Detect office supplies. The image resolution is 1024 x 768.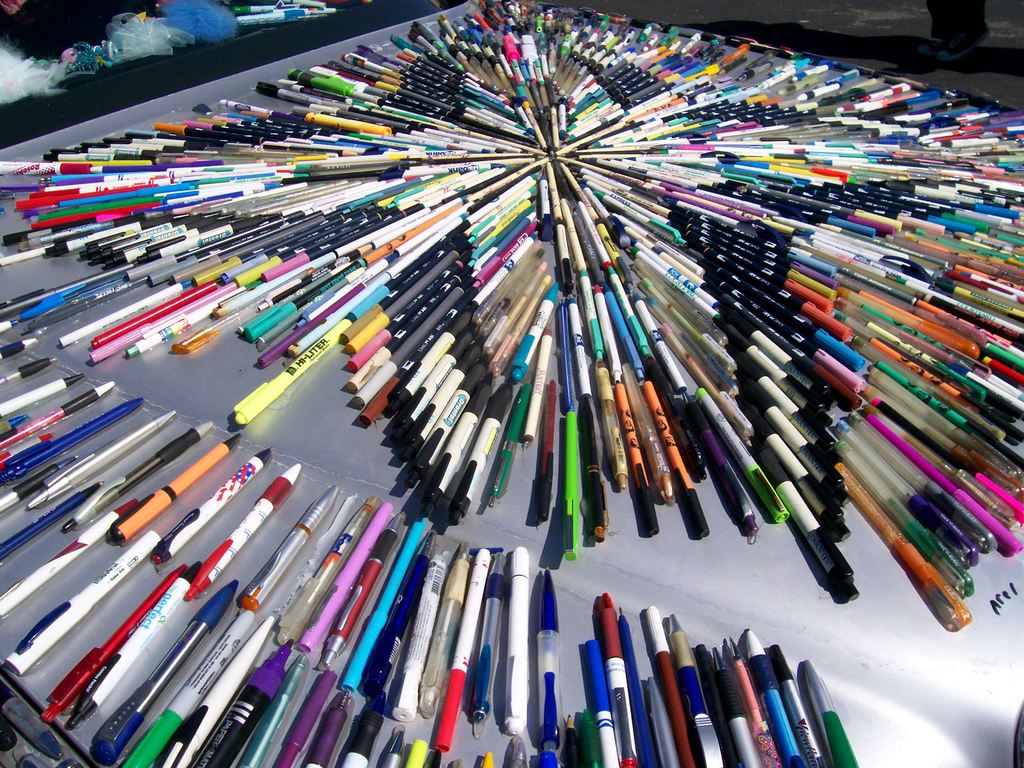
pyautogui.locateOnScreen(619, 621, 863, 761).
